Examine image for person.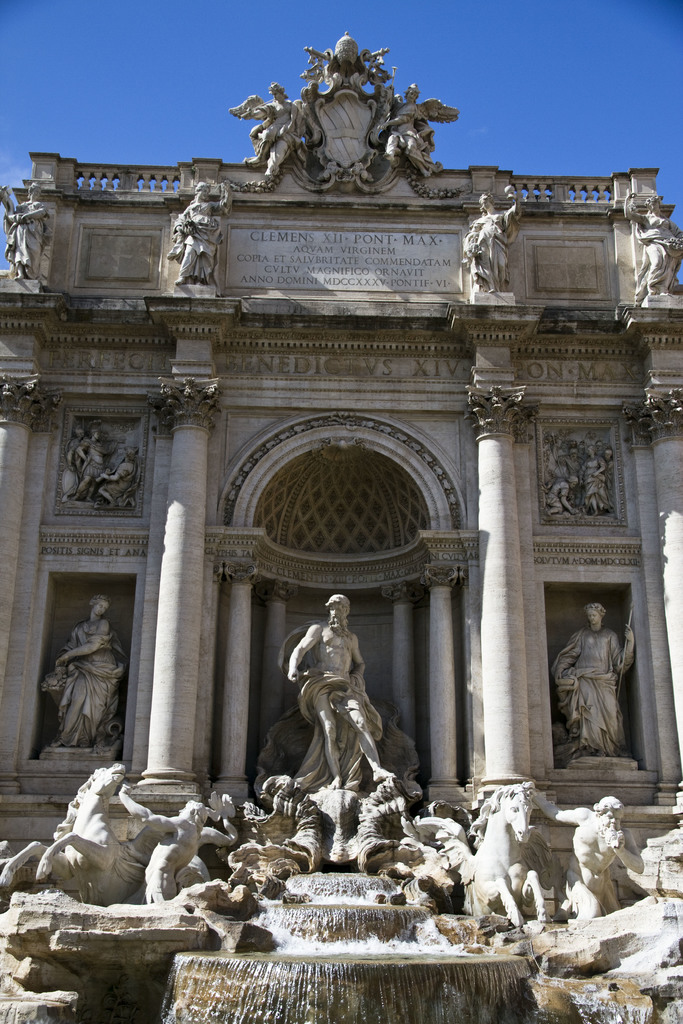
Examination result: 63/422/84/471.
